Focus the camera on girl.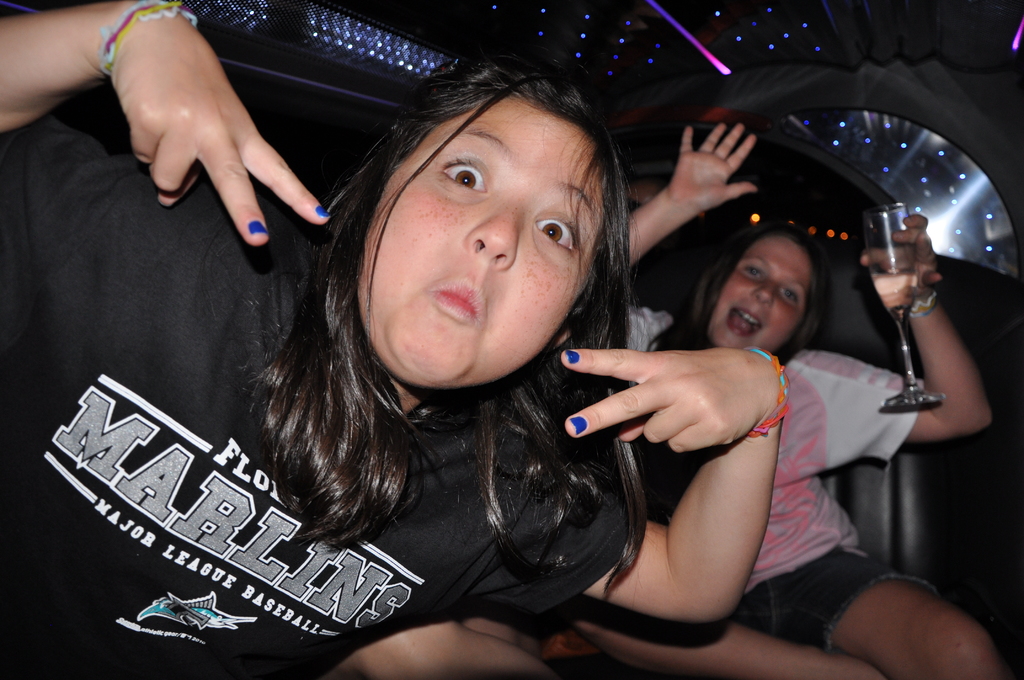
Focus region: (x1=0, y1=0, x2=792, y2=677).
